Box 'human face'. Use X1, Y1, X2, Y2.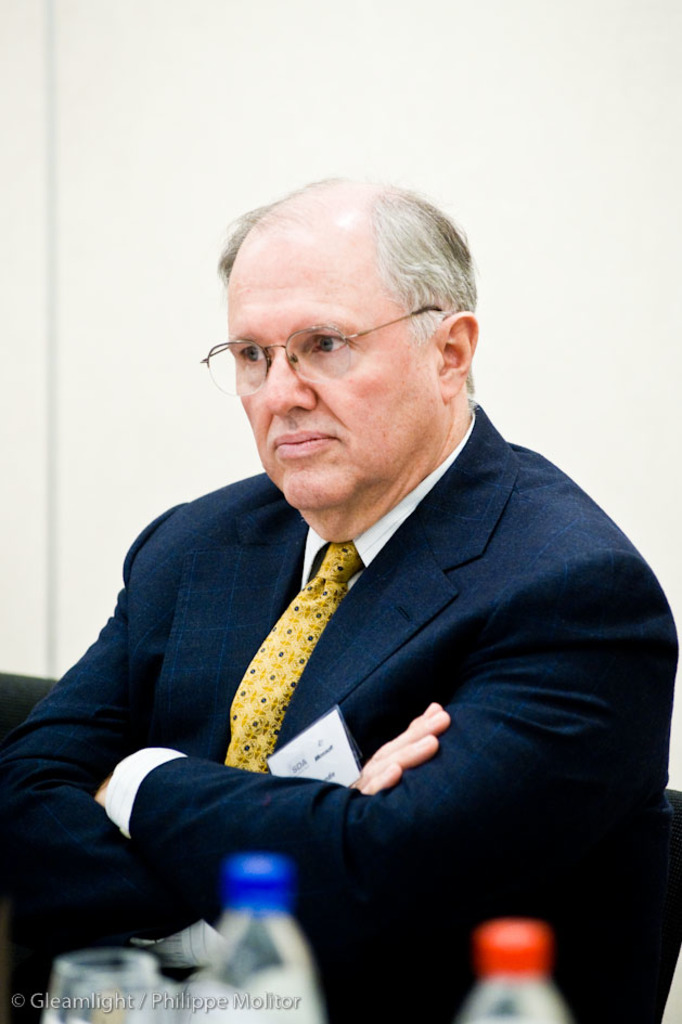
228, 215, 434, 496.
